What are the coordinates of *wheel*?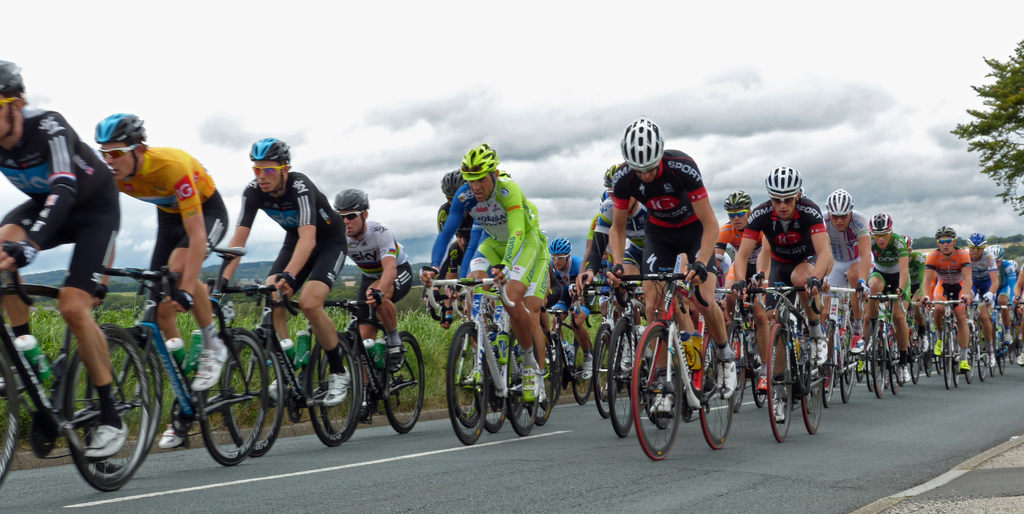
{"left": 54, "top": 330, "right": 150, "bottom": 486}.
